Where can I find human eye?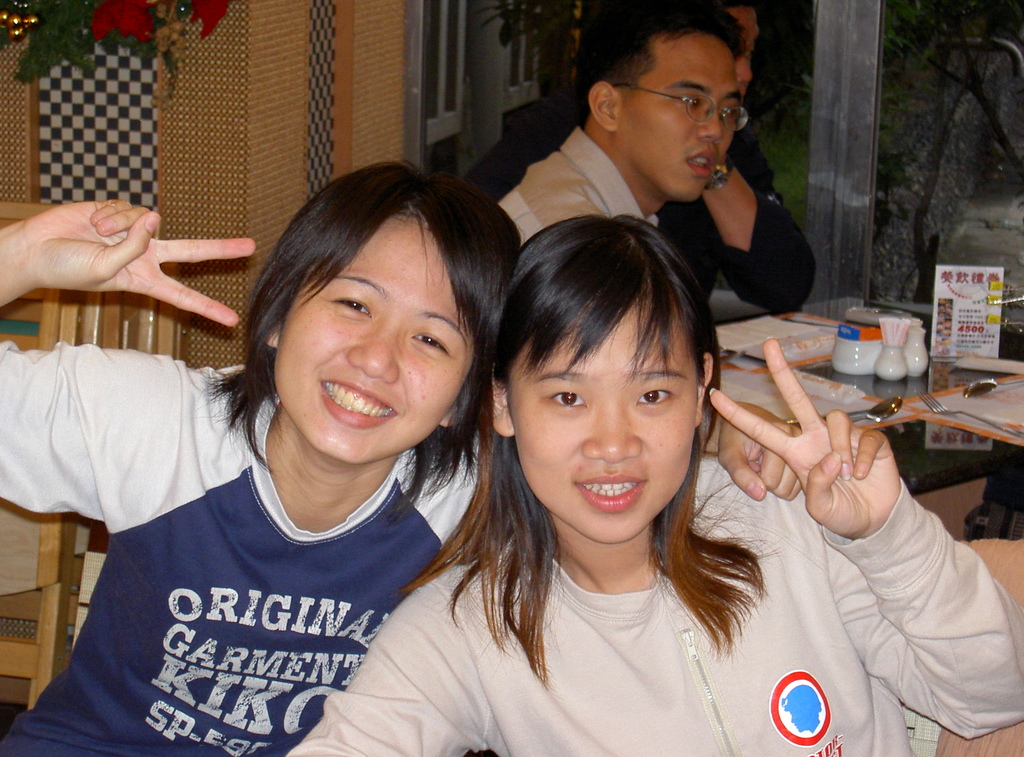
You can find it at {"x1": 407, "y1": 330, "x2": 453, "y2": 357}.
